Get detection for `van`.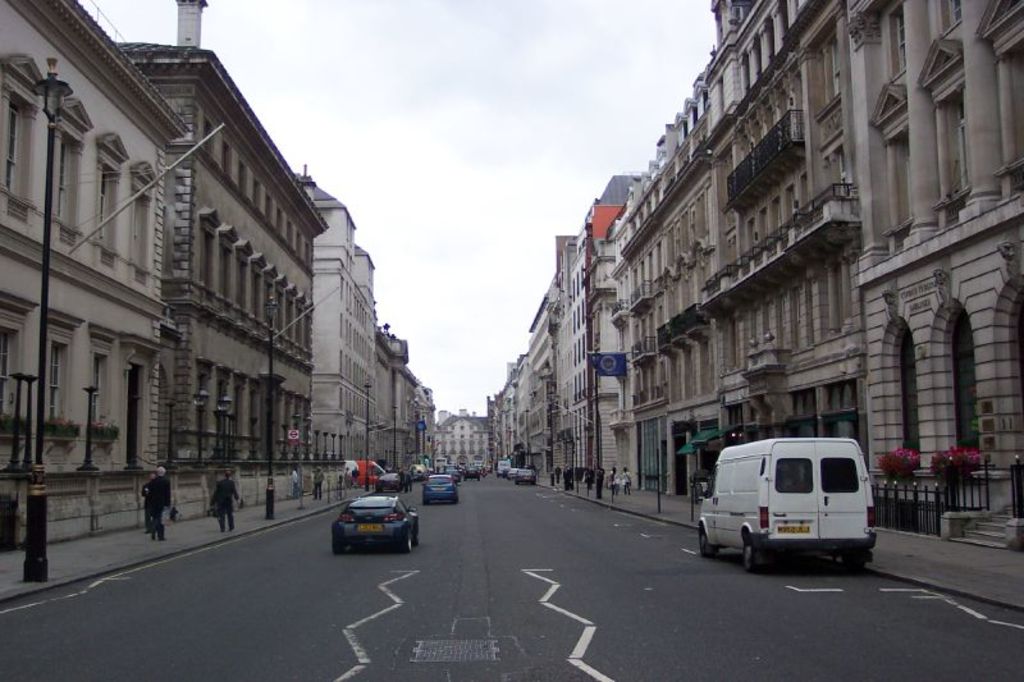
Detection: (695,434,879,572).
